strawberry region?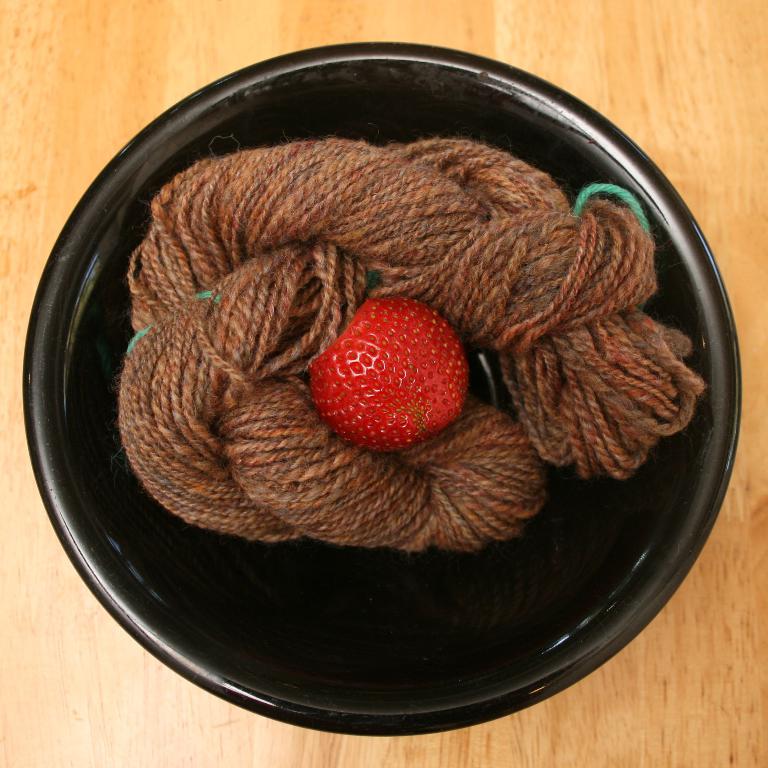
select_region(310, 311, 463, 450)
